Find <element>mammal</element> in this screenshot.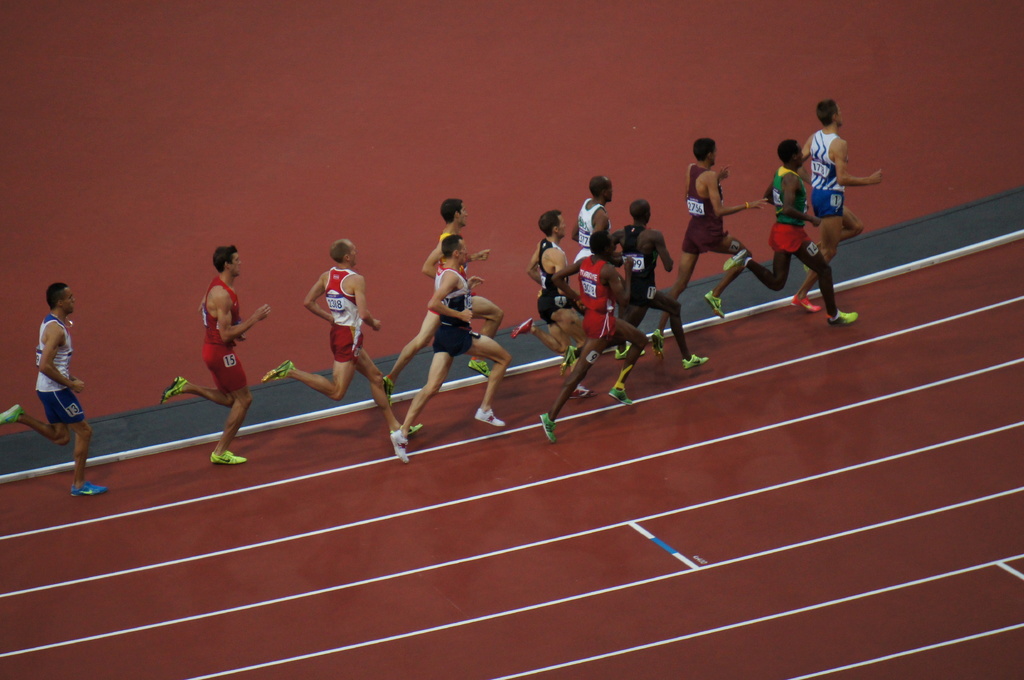
The bounding box for <element>mammal</element> is (x1=163, y1=241, x2=276, y2=460).
